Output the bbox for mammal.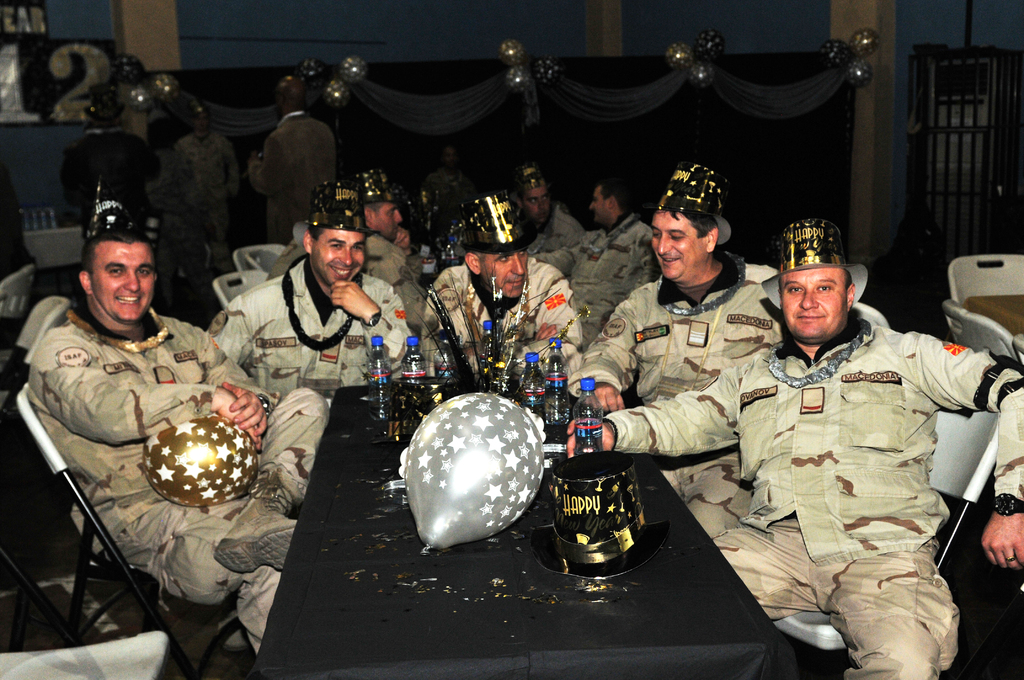
{"x1": 566, "y1": 178, "x2": 661, "y2": 344}.
